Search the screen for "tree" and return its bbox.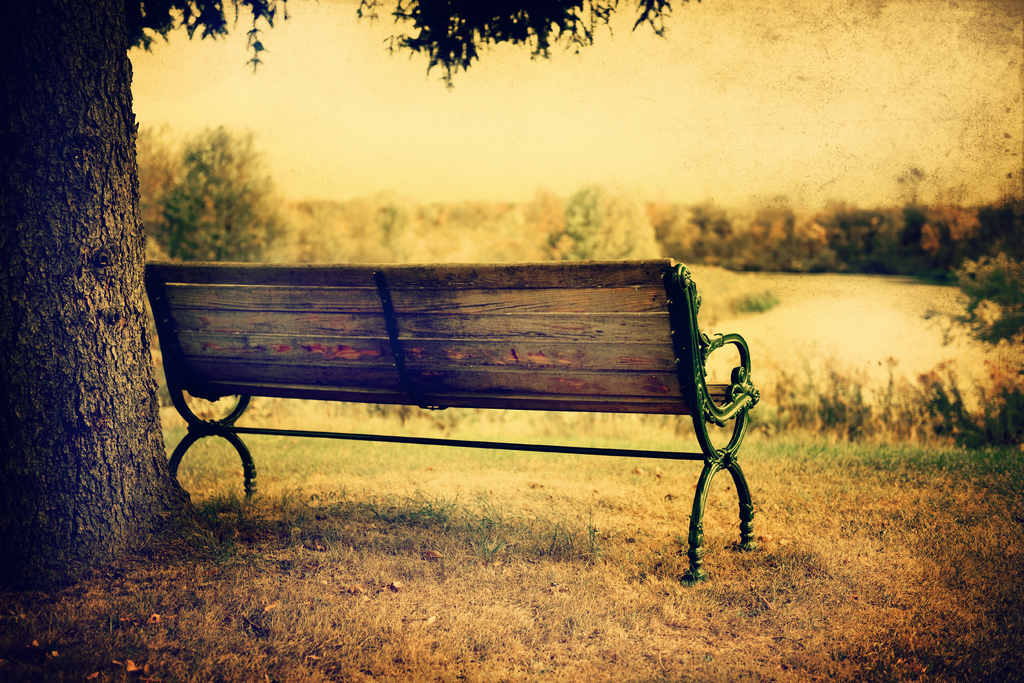
Found: x1=700 y1=194 x2=1023 y2=447.
